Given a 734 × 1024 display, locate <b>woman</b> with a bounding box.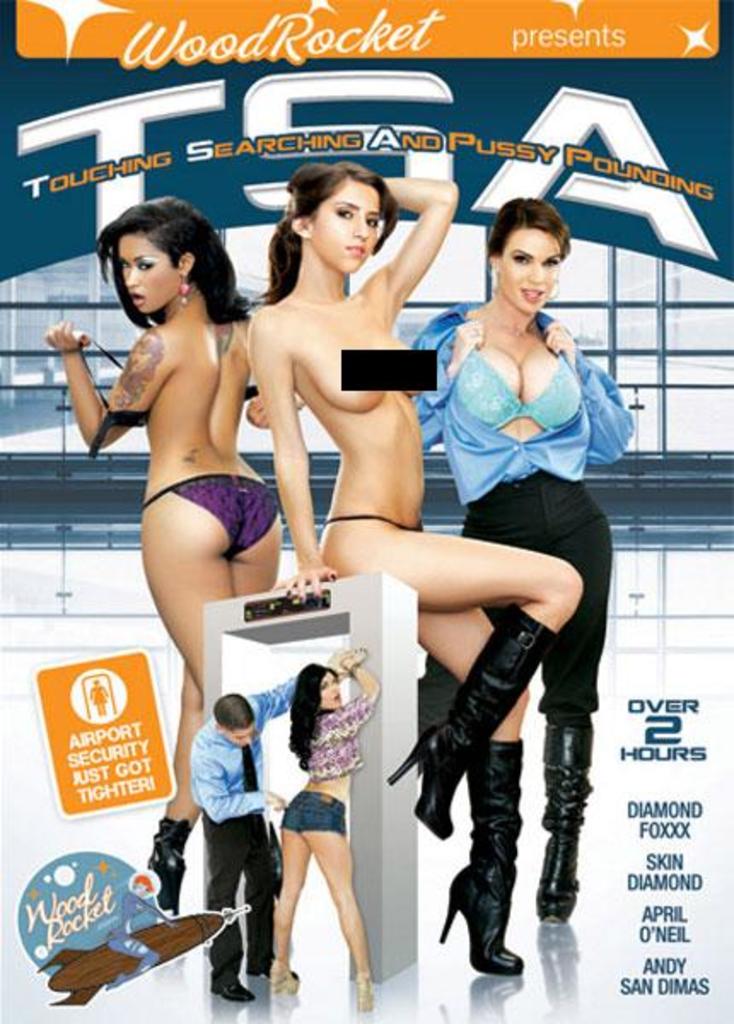
Located: 408/198/633/925.
